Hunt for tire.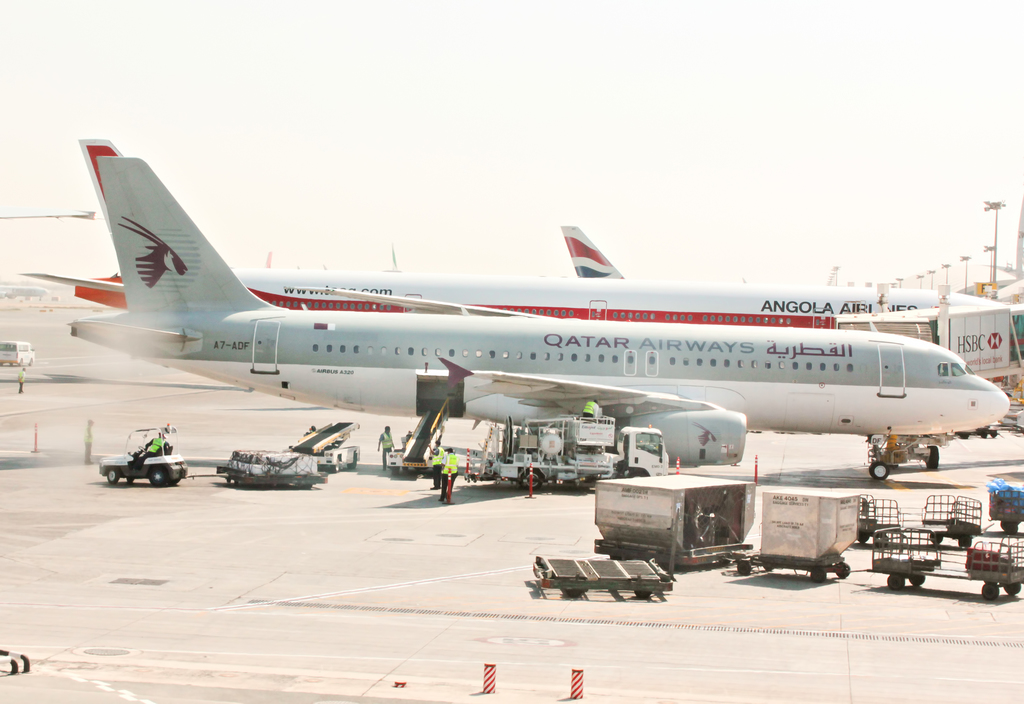
Hunted down at <region>957, 537, 969, 548</region>.
